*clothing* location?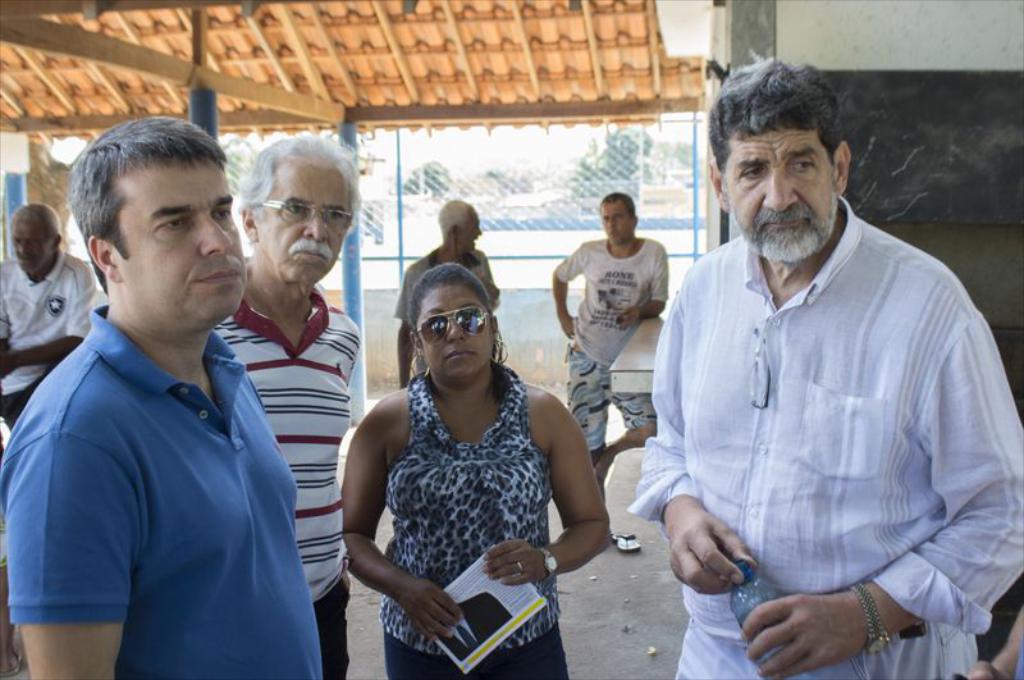
region(0, 246, 109, 426)
